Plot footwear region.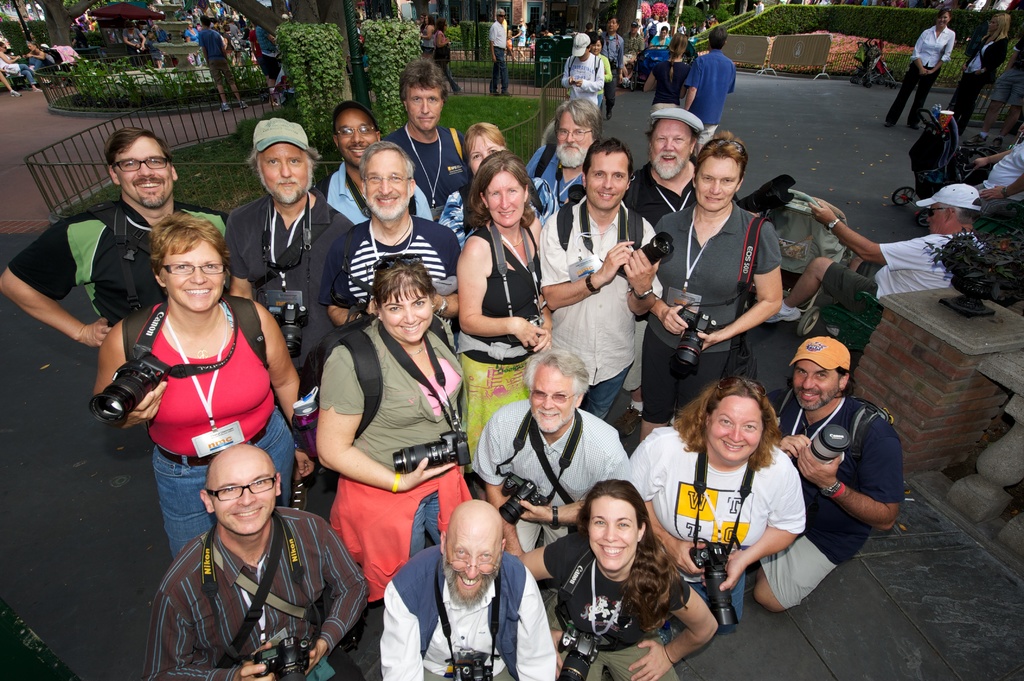
Plotted at <box>32,88,44,95</box>.
